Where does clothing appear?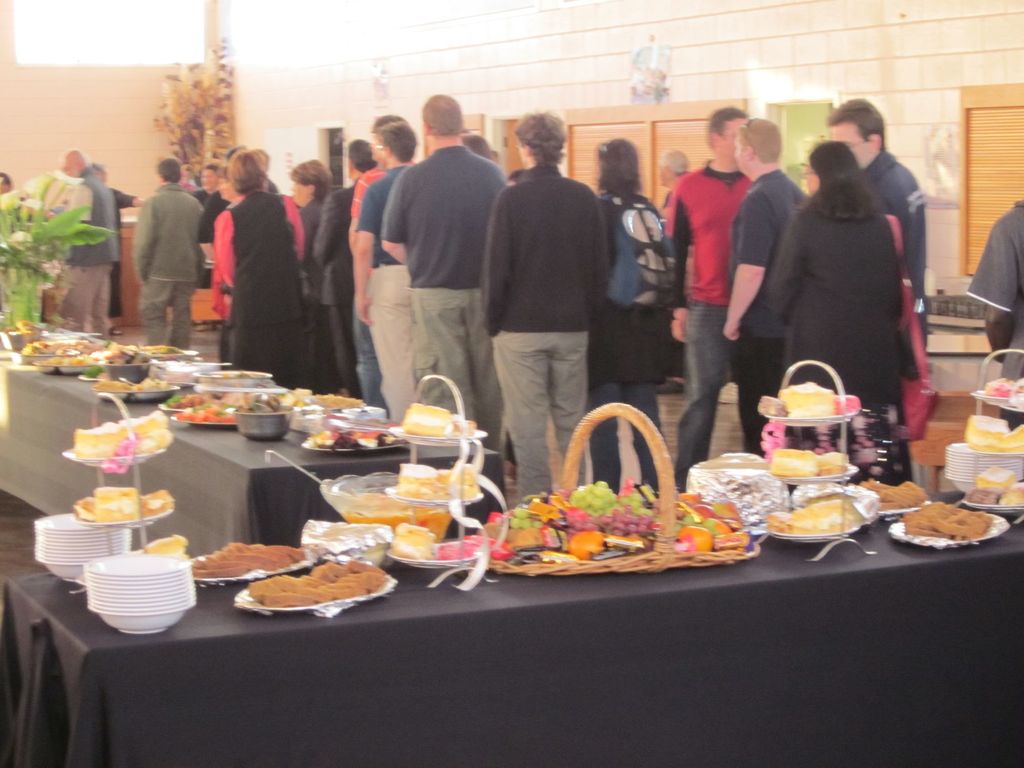
Appears at {"x1": 723, "y1": 166, "x2": 813, "y2": 442}.
